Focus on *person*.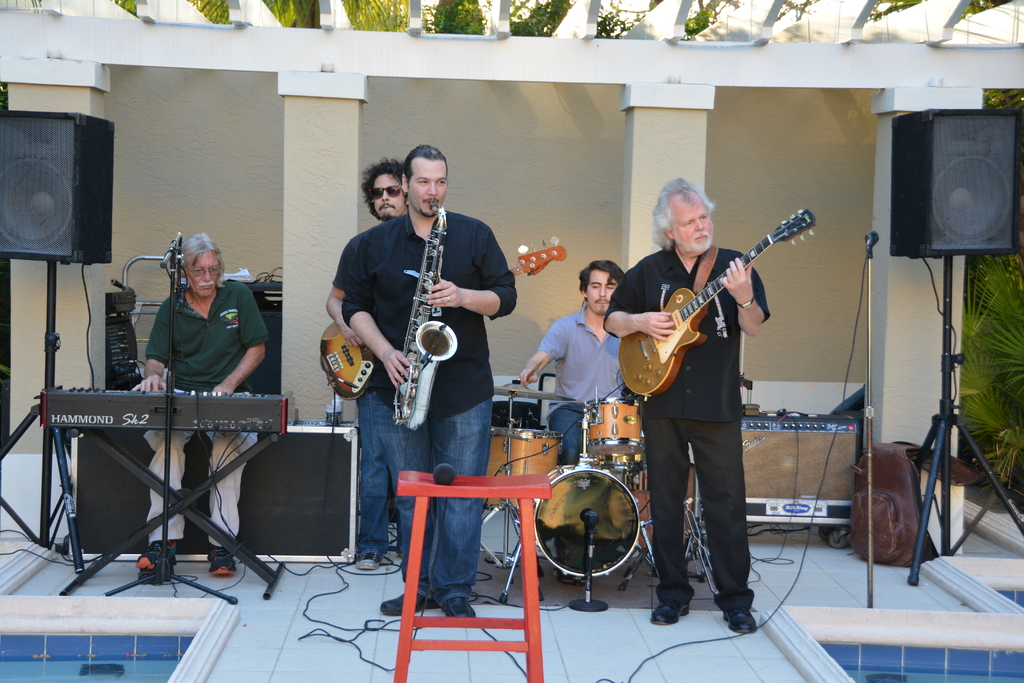
Focused at (left=326, top=158, right=410, bottom=565).
